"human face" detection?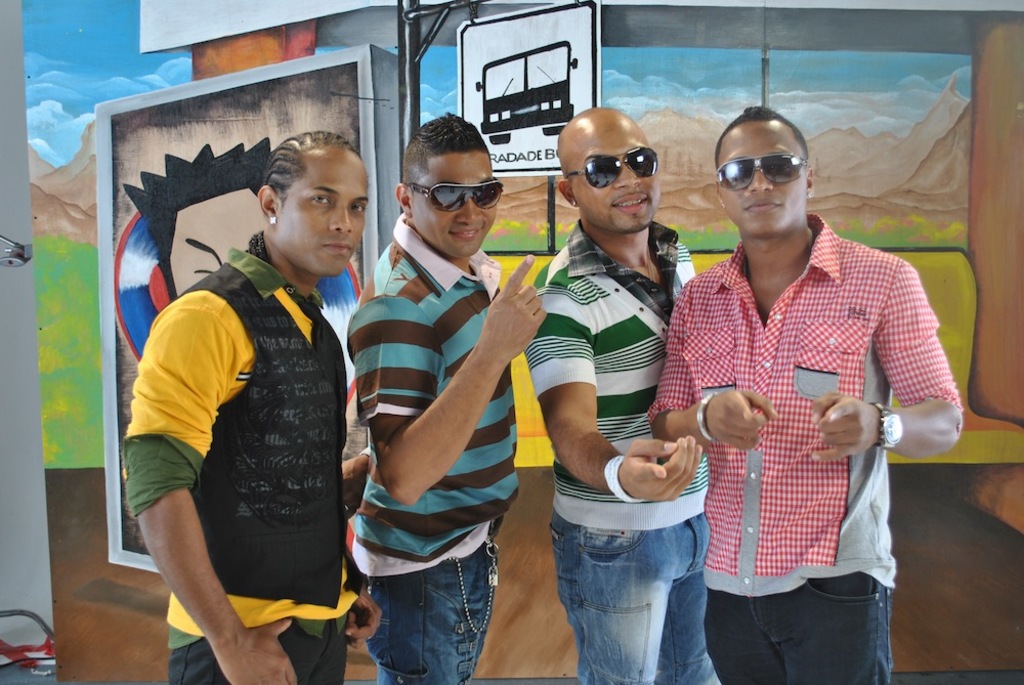
Rect(570, 109, 659, 230)
